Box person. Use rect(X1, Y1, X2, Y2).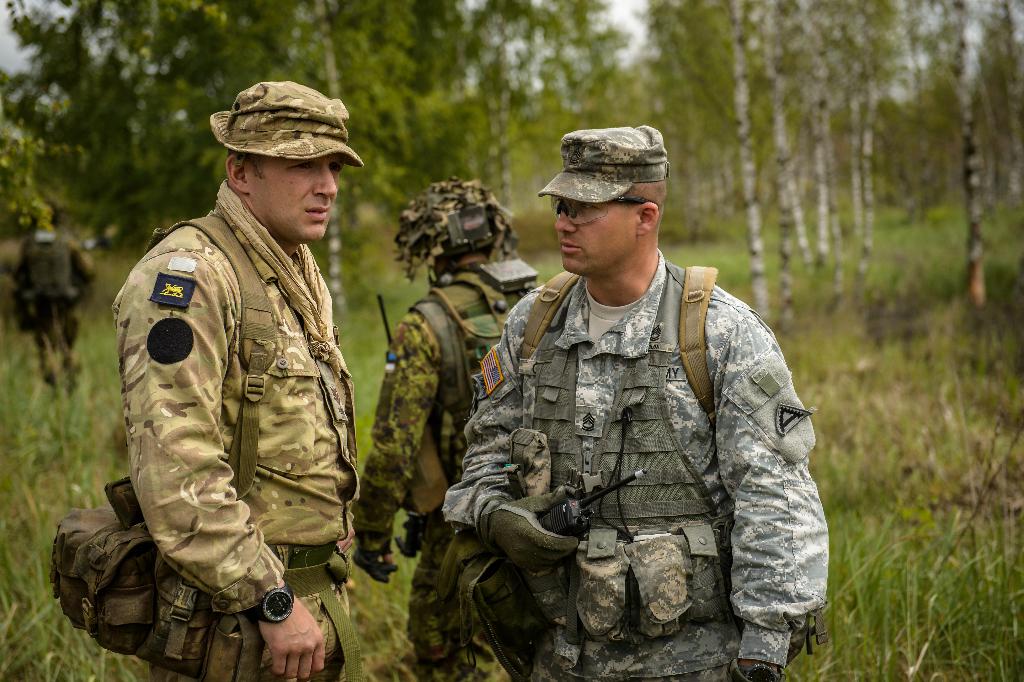
rect(14, 212, 97, 397).
